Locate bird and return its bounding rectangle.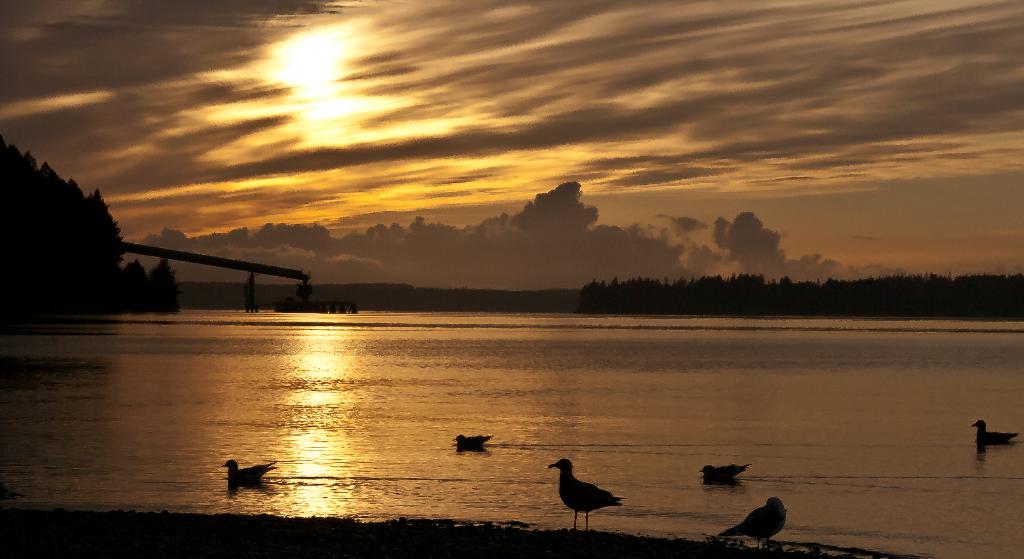
rect(971, 419, 1020, 446).
